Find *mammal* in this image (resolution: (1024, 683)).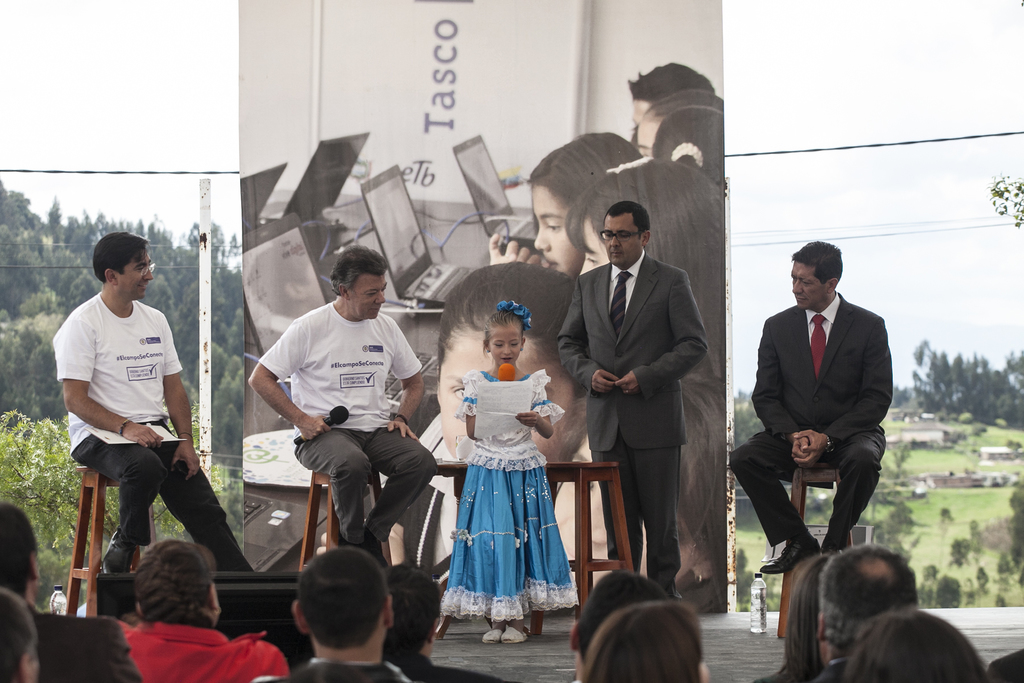
(left=576, top=154, right=727, bottom=376).
